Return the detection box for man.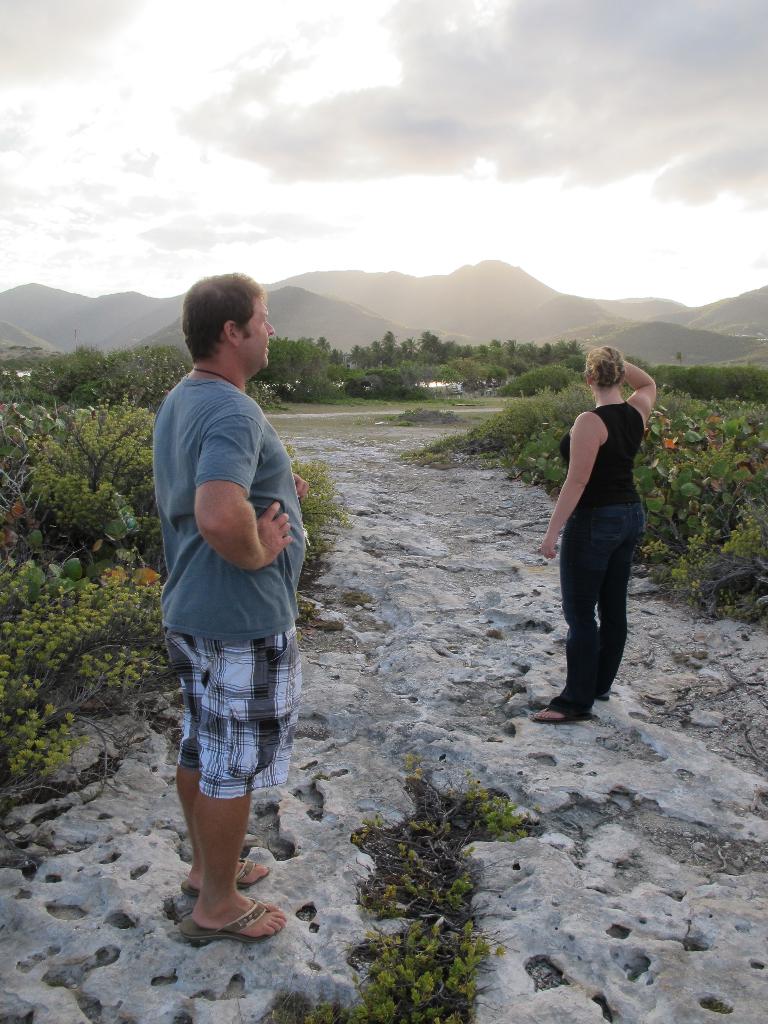
l=147, t=269, r=328, b=922.
